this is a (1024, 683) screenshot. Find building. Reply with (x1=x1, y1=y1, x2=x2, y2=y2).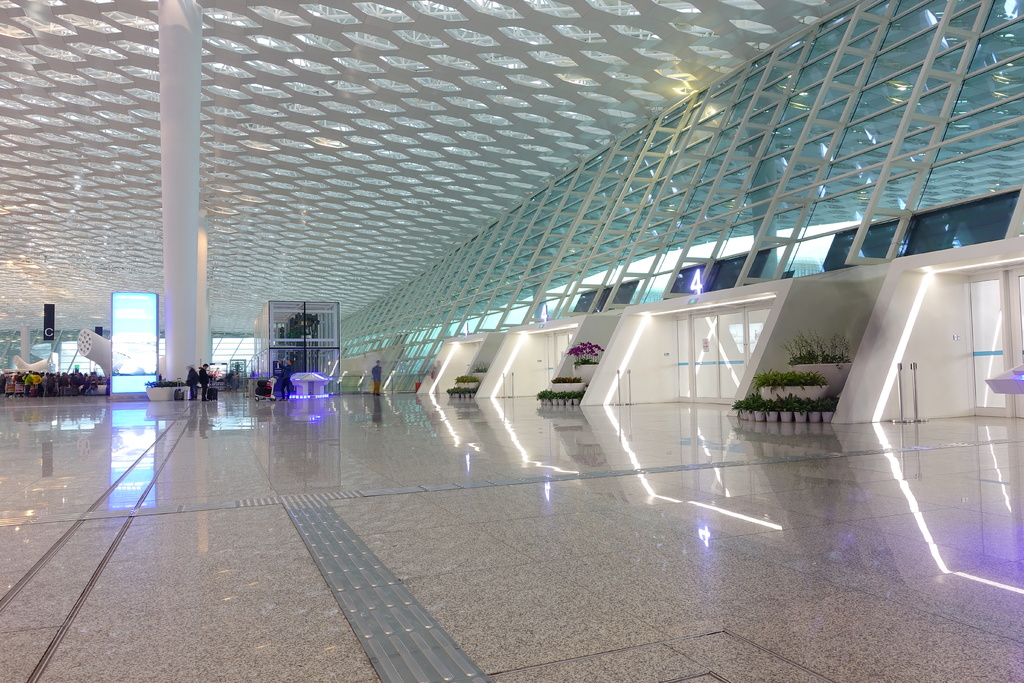
(x1=0, y1=0, x2=1023, y2=682).
